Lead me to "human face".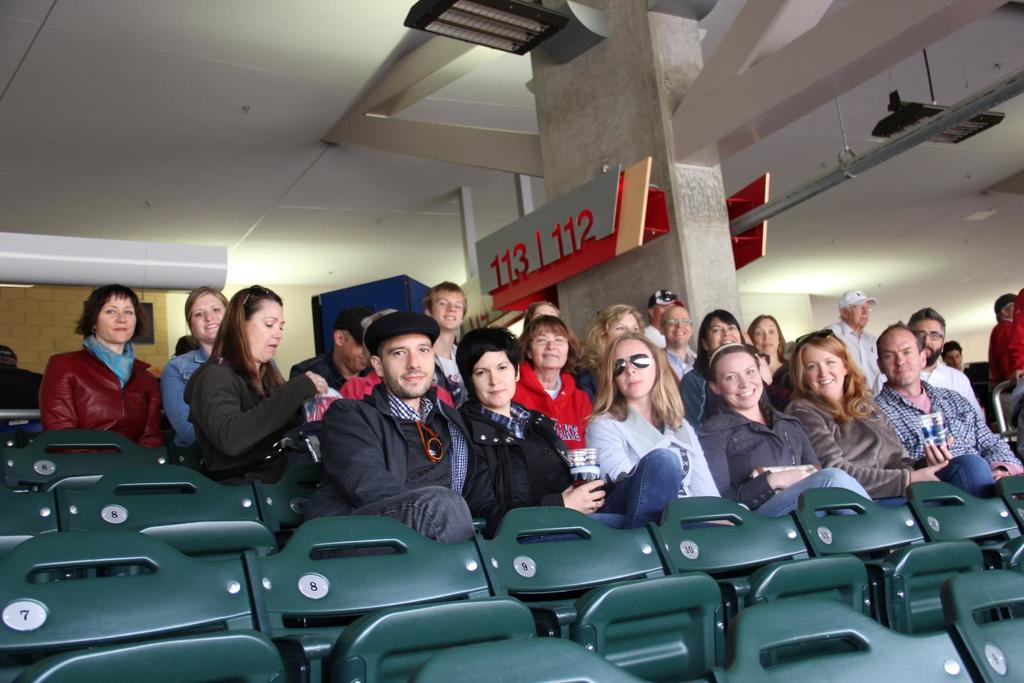
Lead to 664/308/691/342.
